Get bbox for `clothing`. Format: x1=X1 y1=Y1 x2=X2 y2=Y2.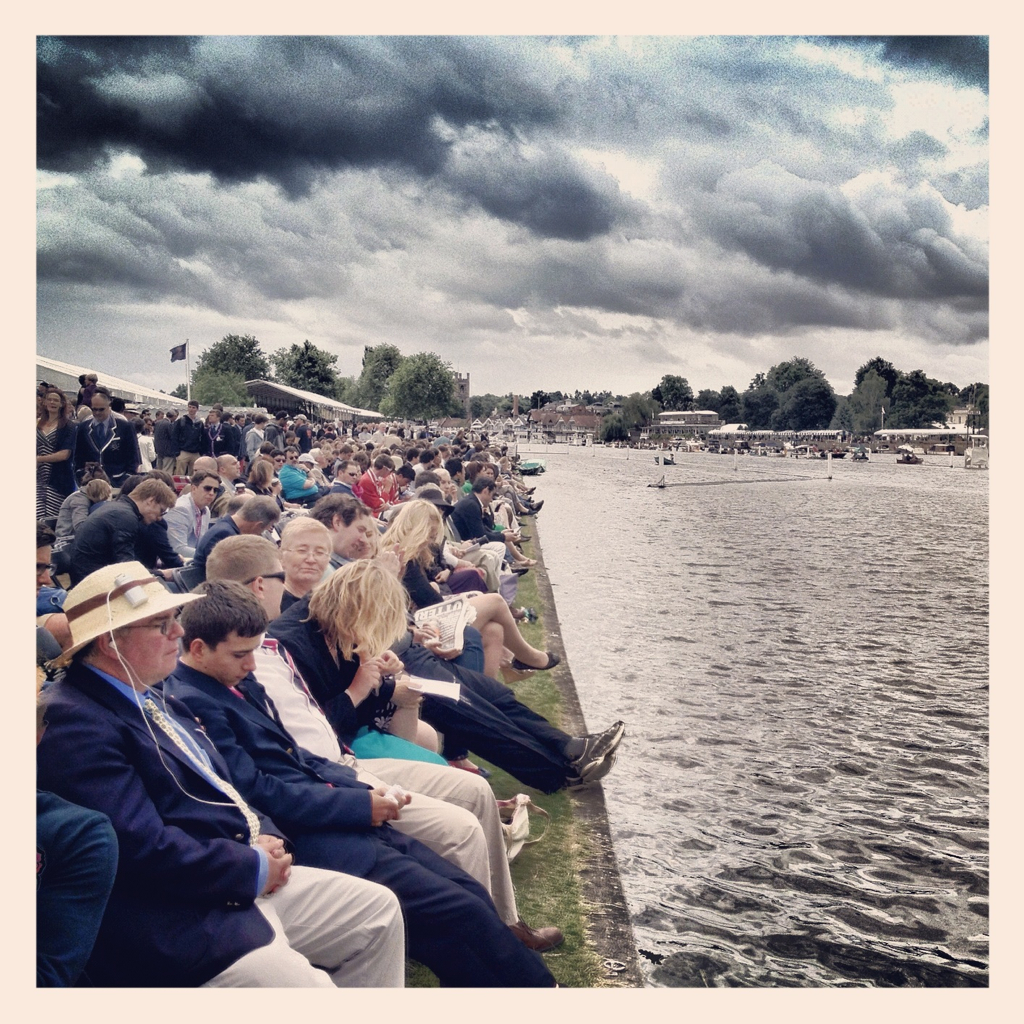
x1=55 y1=493 x2=141 y2=569.
